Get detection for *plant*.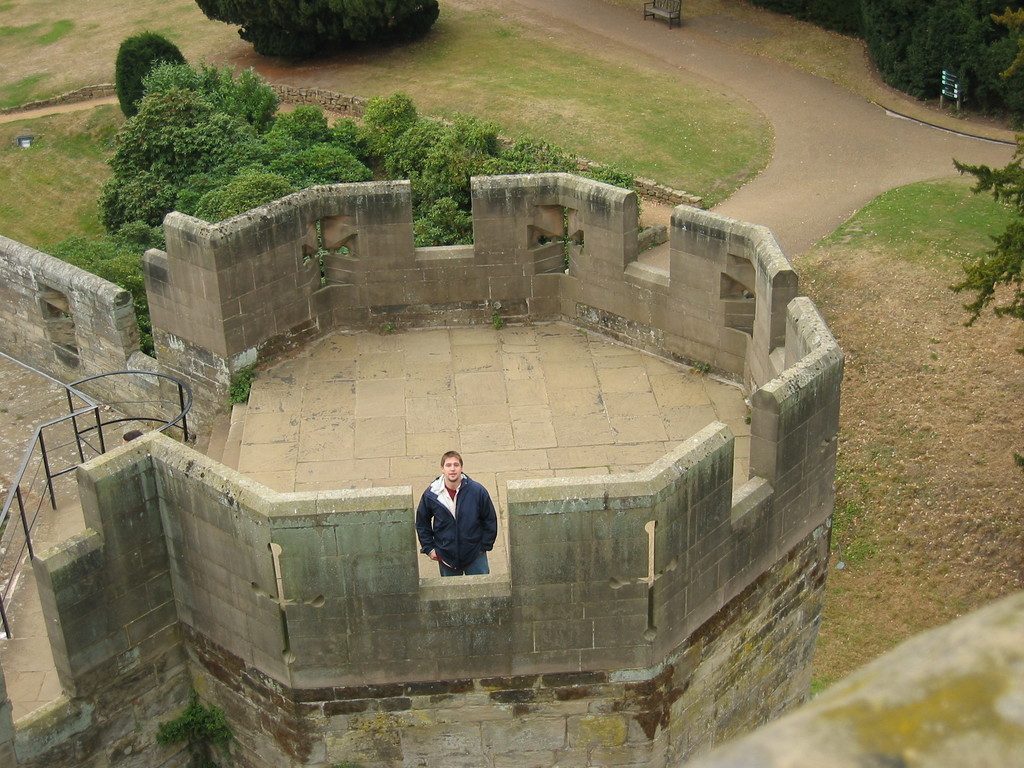
Detection: x1=230 y1=371 x2=250 y2=402.
